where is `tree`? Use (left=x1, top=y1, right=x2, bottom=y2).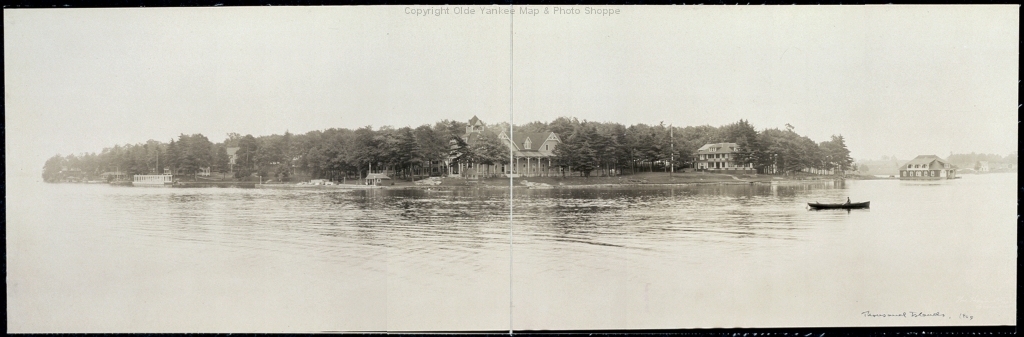
(left=710, top=117, right=768, bottom=168).
